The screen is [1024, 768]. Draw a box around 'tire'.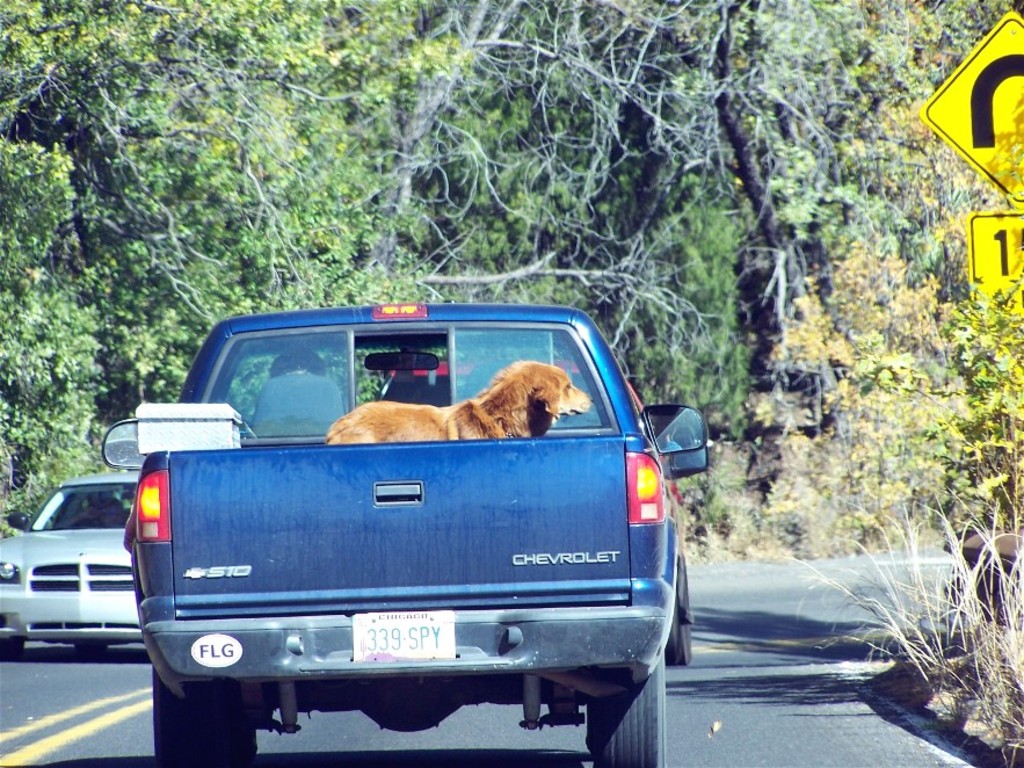
<box>154,661,240,767</box>.
